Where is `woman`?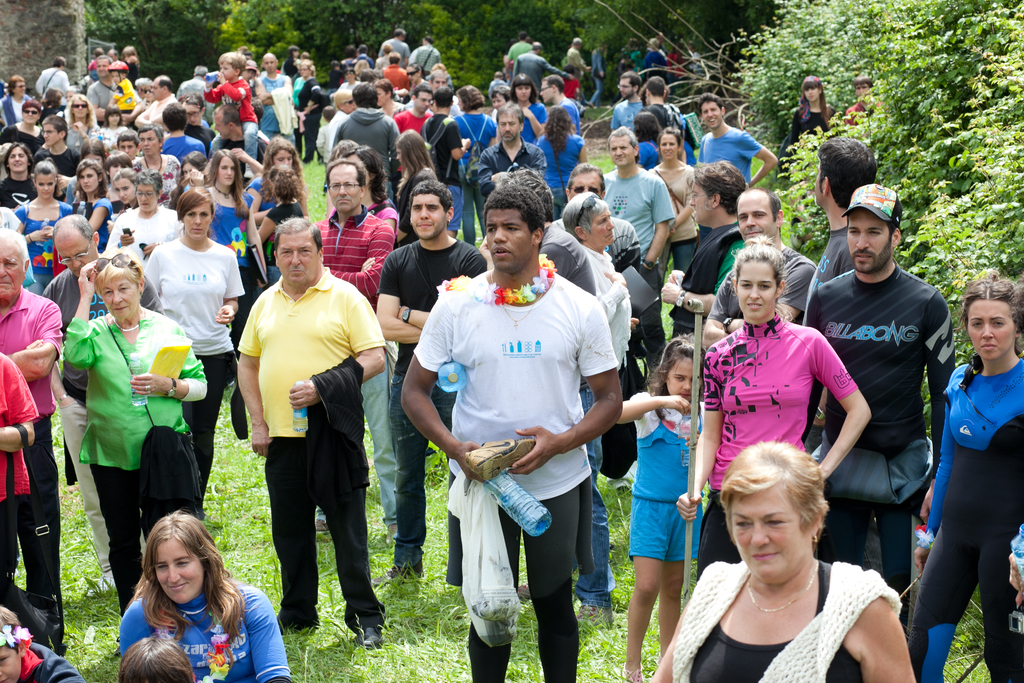
62 252 206 648.
